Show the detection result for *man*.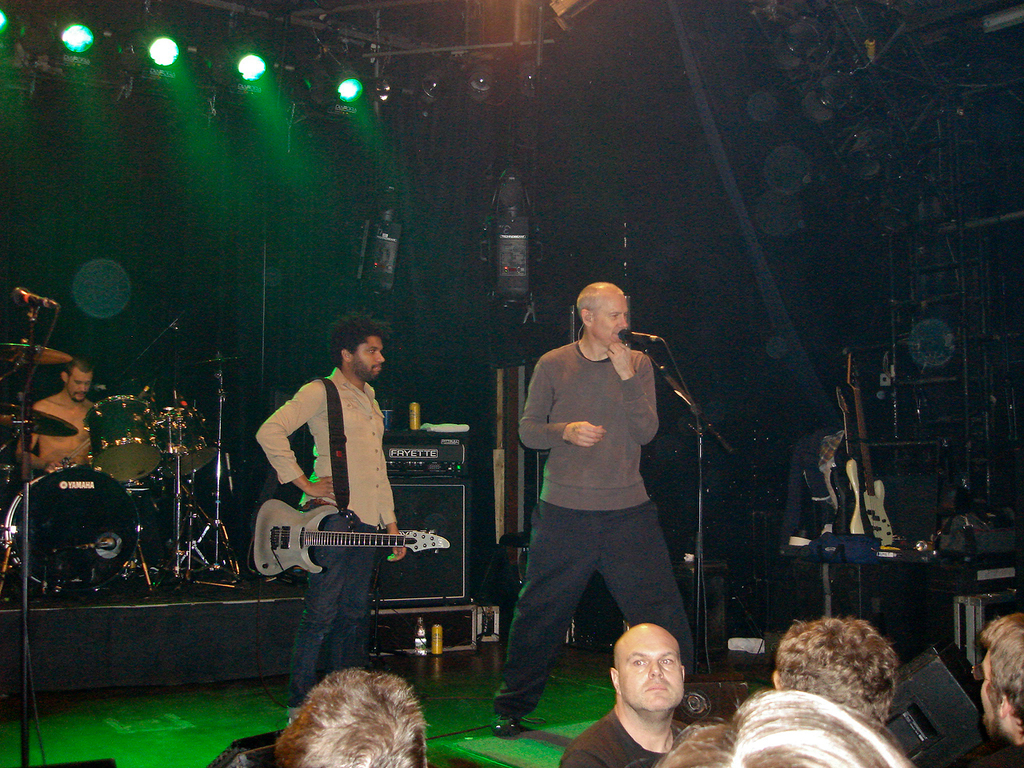
locate(10, 354, 100, 478).
